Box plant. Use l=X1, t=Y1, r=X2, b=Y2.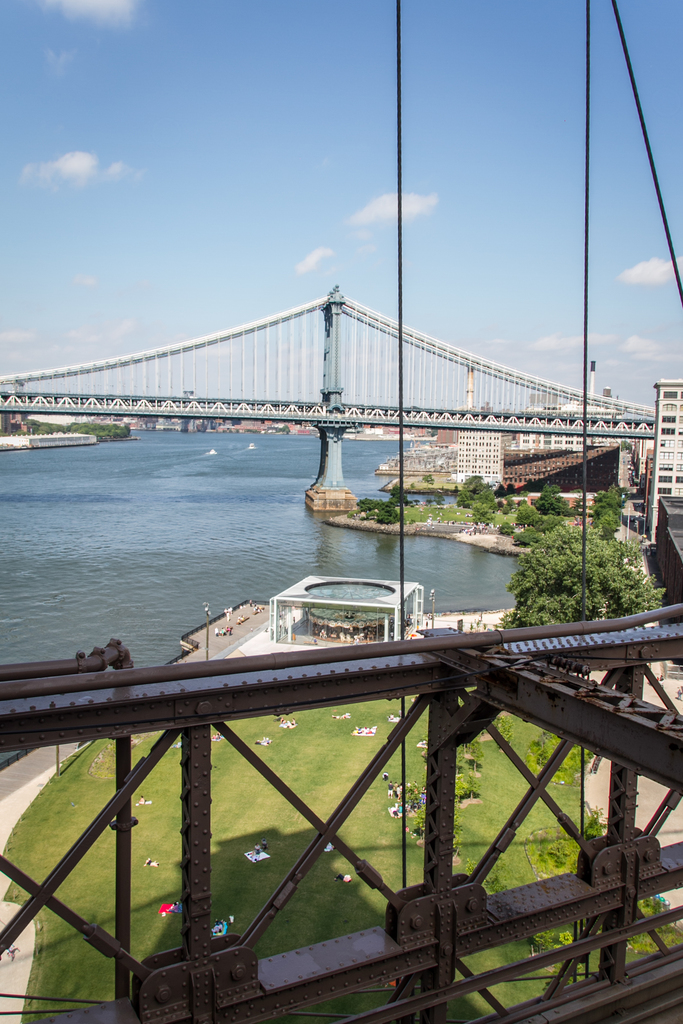
l=345, t=492, r=397, b=529.
